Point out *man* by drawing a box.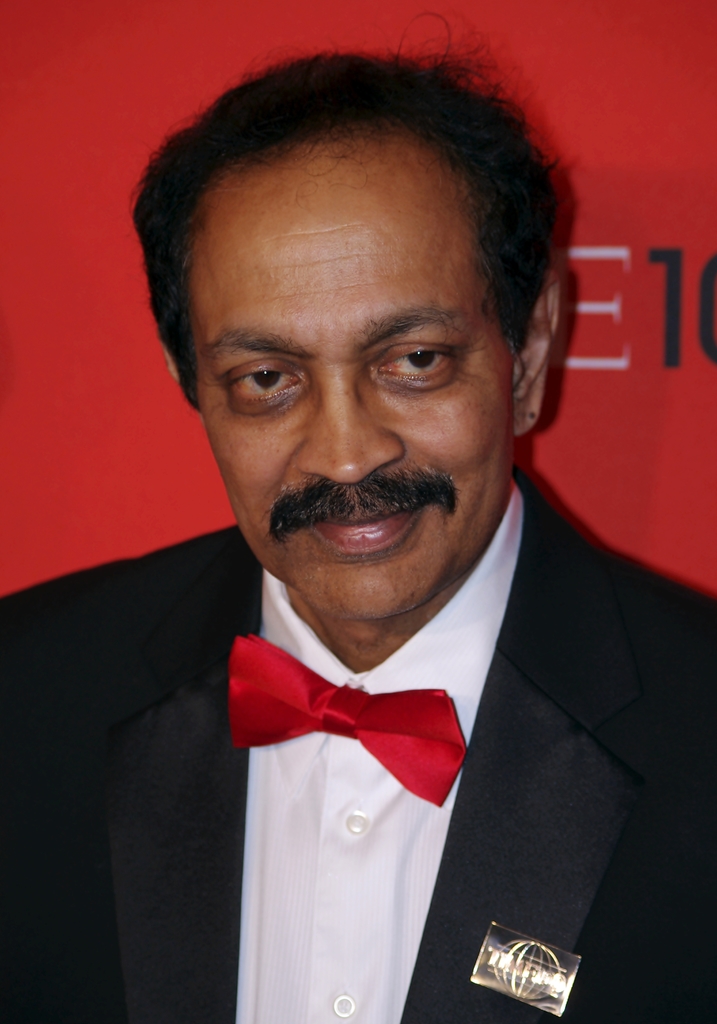
65,89,699,1017.
